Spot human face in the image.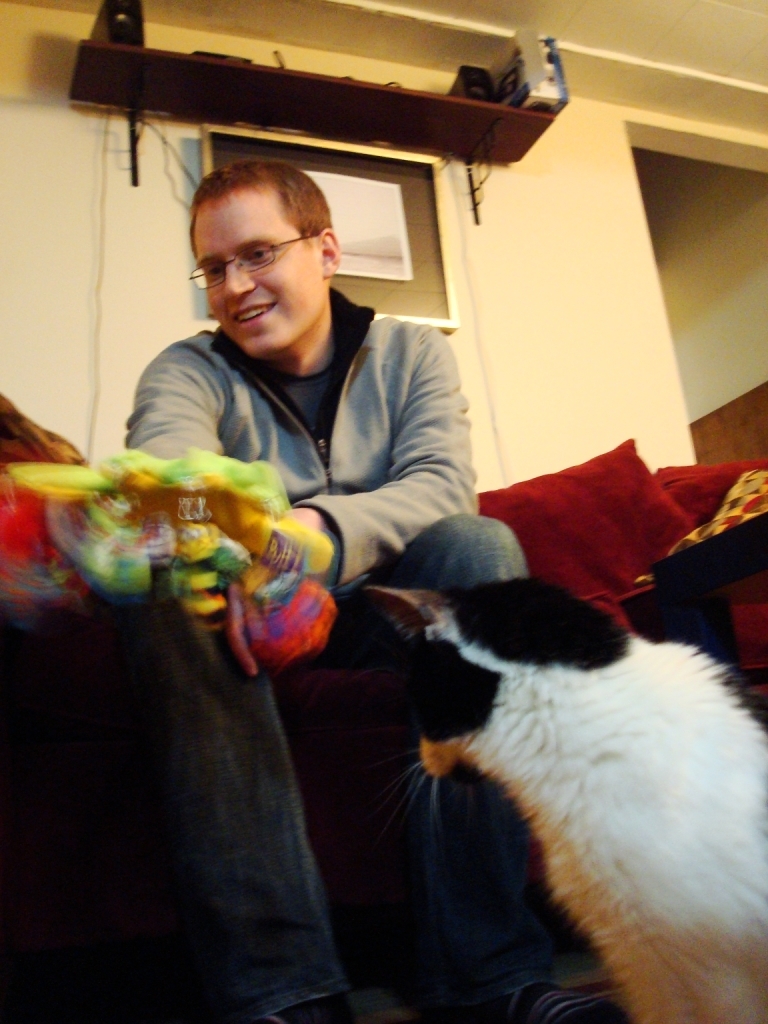
human face found at bbox(195, 194, 312, 362).
